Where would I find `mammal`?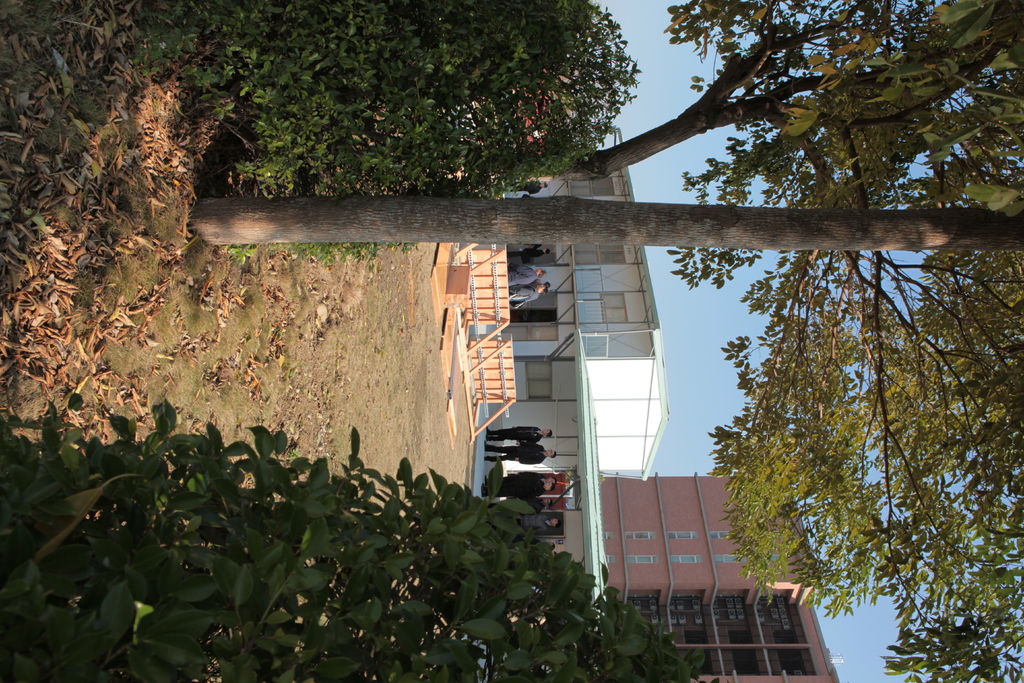
At detection(479, 475, 557, 502).
